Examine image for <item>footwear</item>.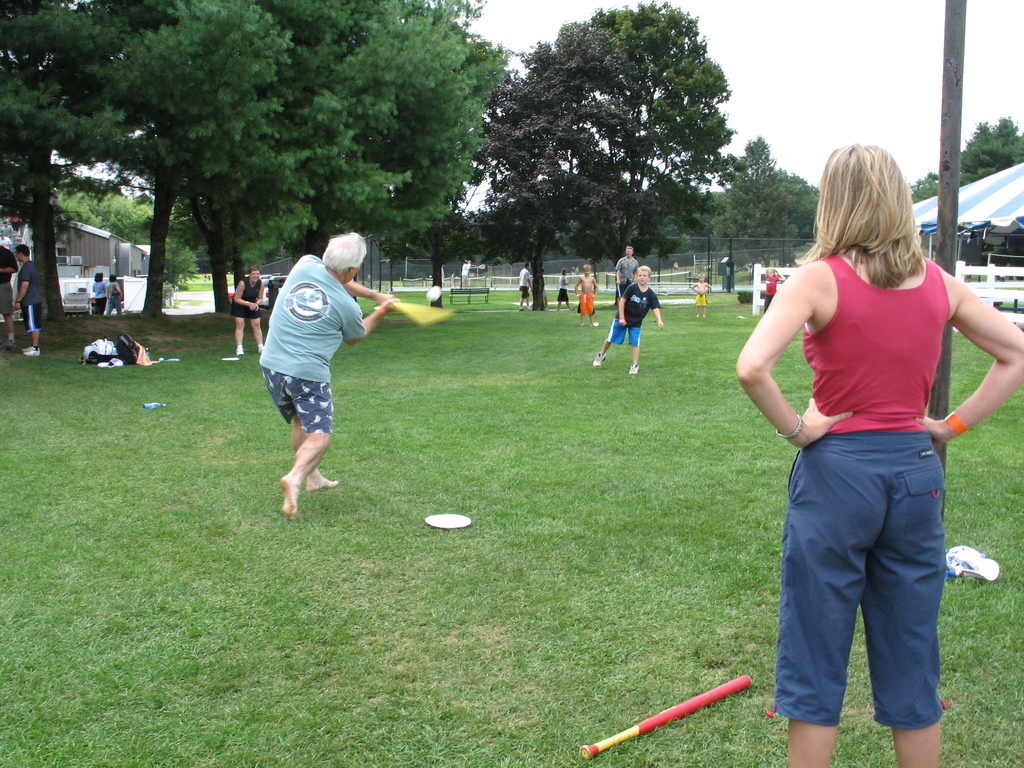
Examination result: [24,346,44,357].
